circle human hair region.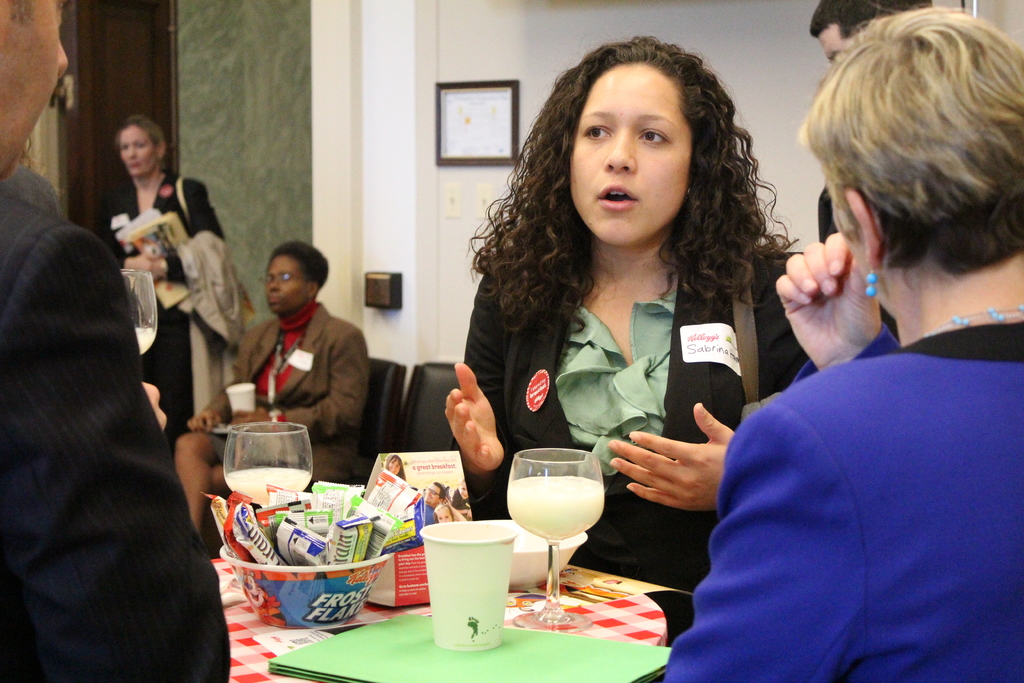
Region: {"left": 265, "top": 236, "right": 329, "bottom": 286}.
